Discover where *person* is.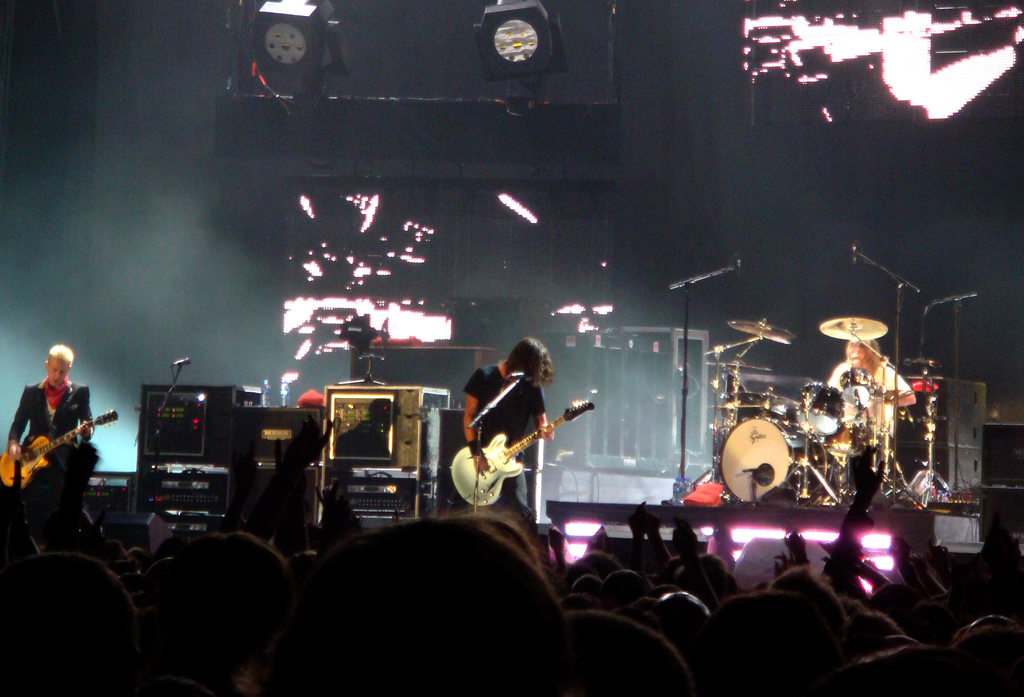
Discovered at (826,333,911,454).
